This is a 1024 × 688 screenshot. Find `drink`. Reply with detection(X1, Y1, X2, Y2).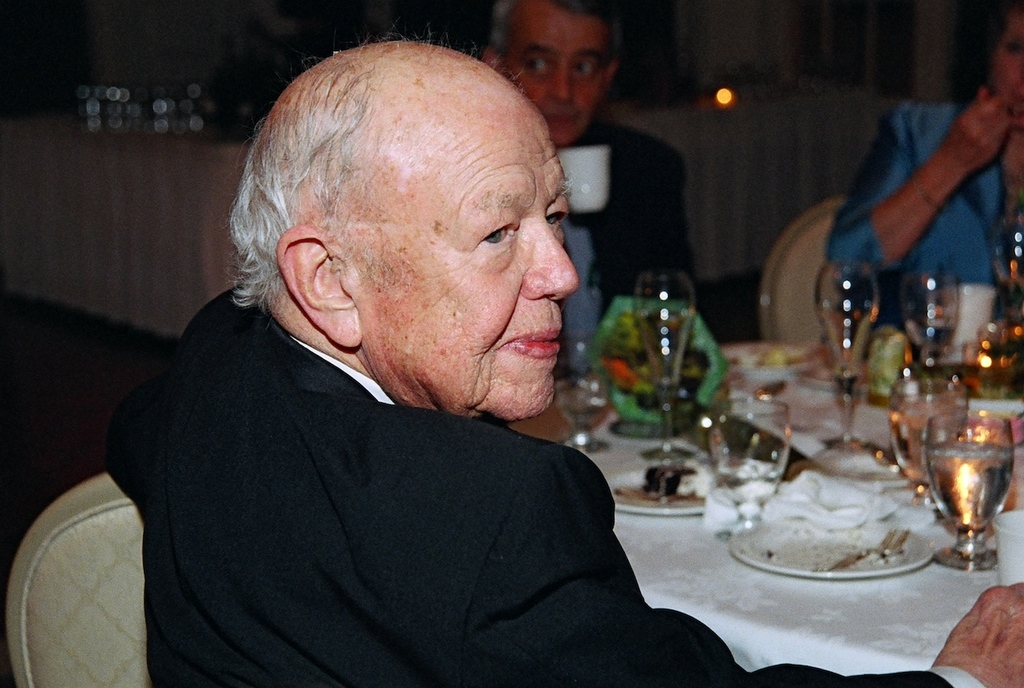
detection(905, 318, 958, 354).
